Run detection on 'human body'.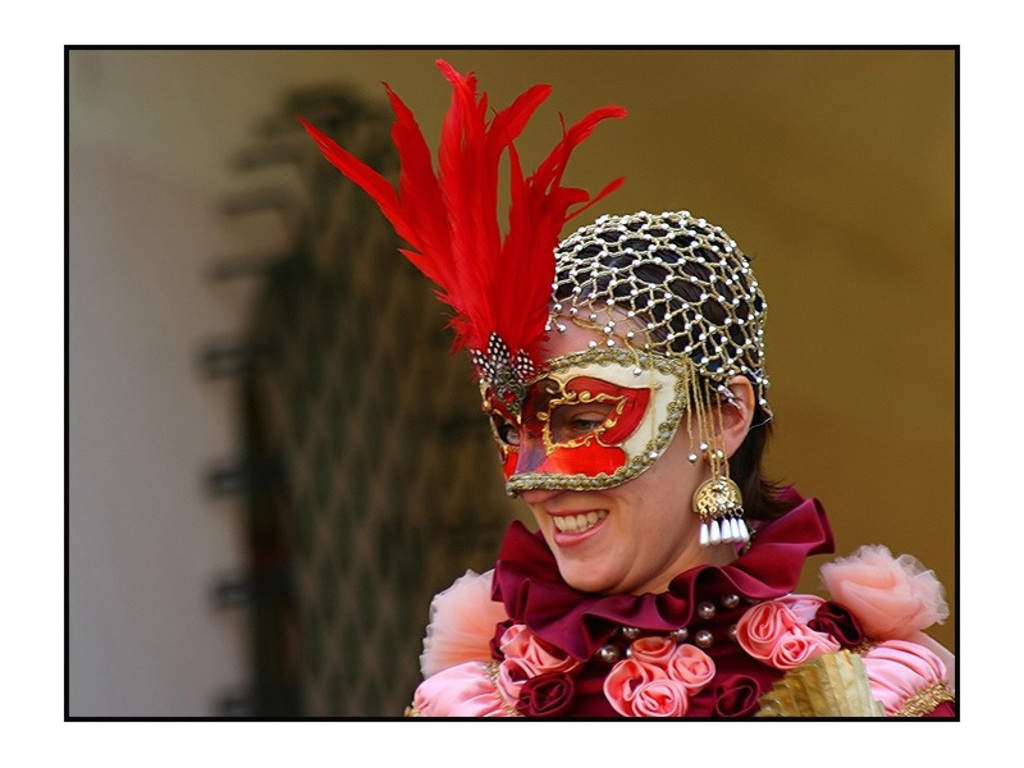
Result: (left=403, top=206, right=973, bottom=710).
